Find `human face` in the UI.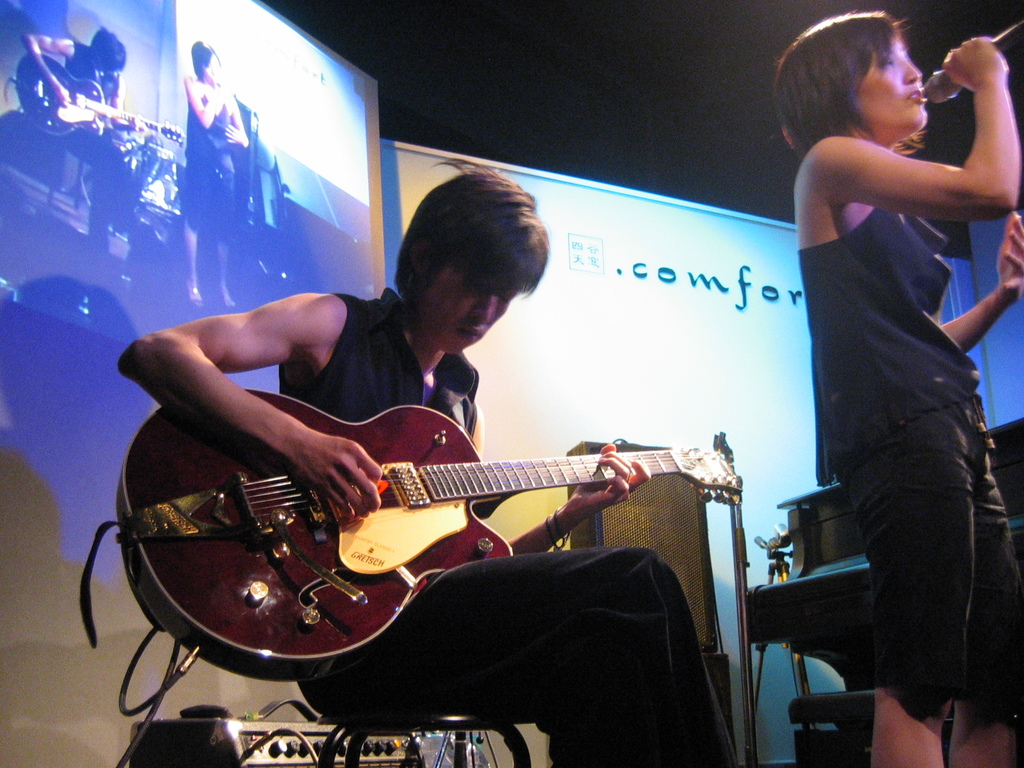
UI element at crop(856, 43, 927, 126).
